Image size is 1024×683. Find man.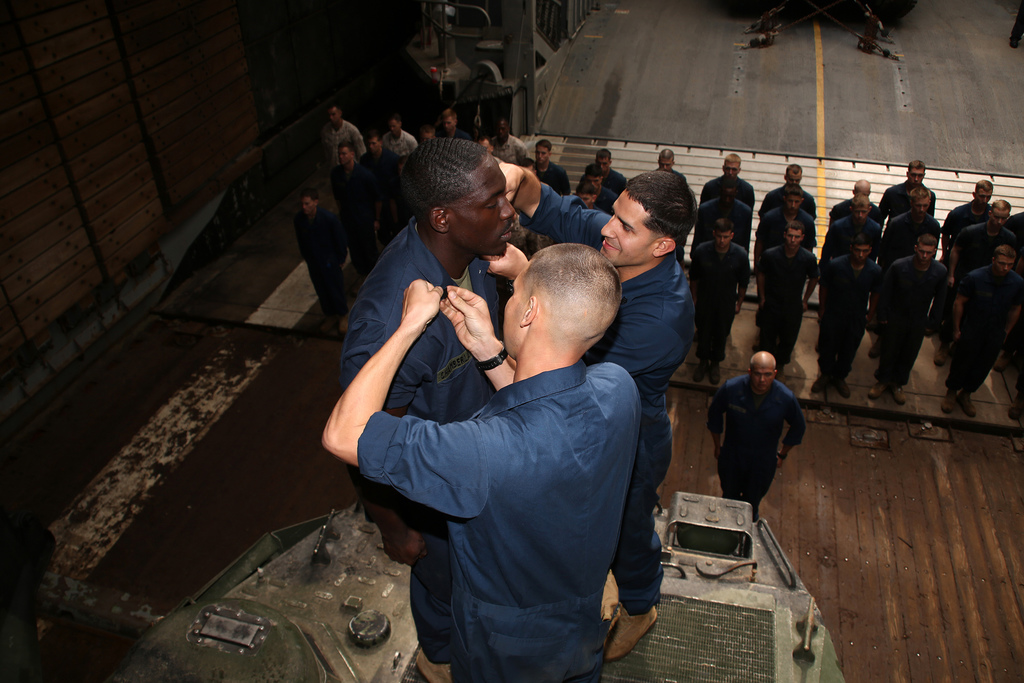
left=580, top=145, right=623, bottom=208.
